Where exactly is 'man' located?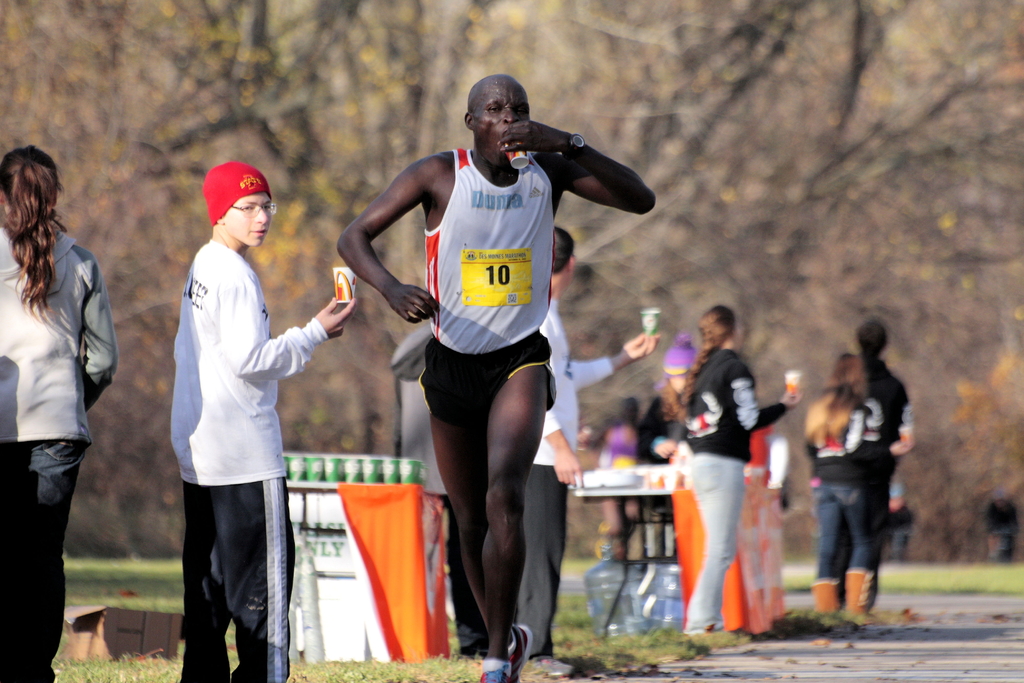
Its bounding box is Rect(329, 75, 659, 682).
